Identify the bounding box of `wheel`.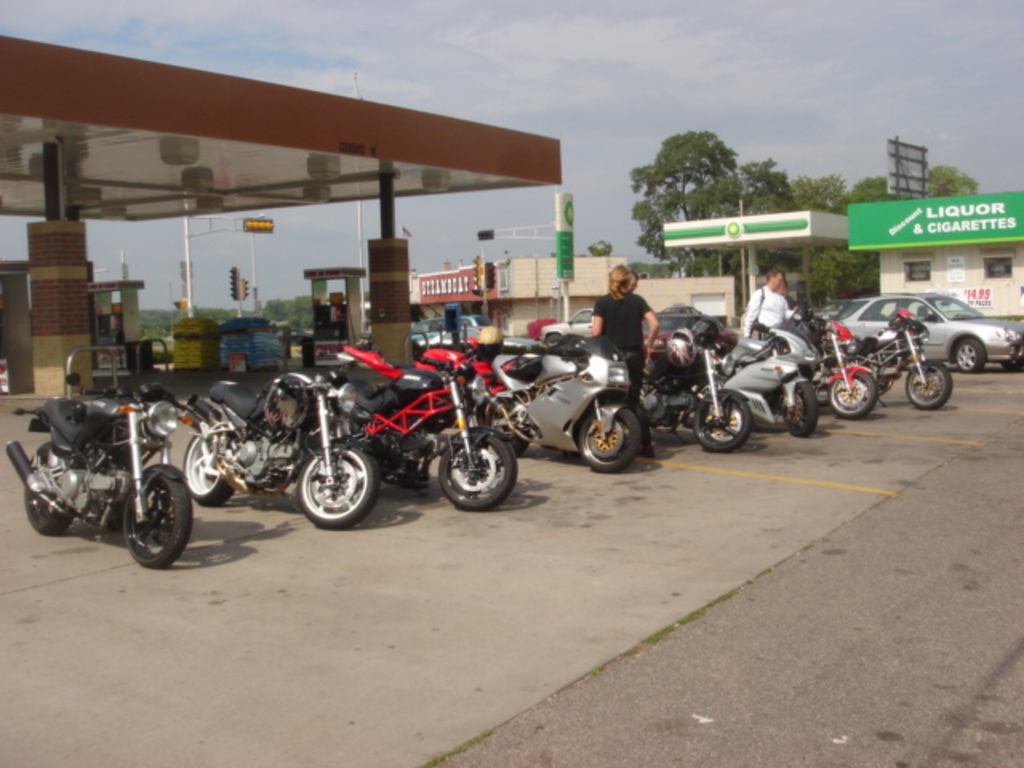
(left=298, top=448, right=374, bottom=528).
